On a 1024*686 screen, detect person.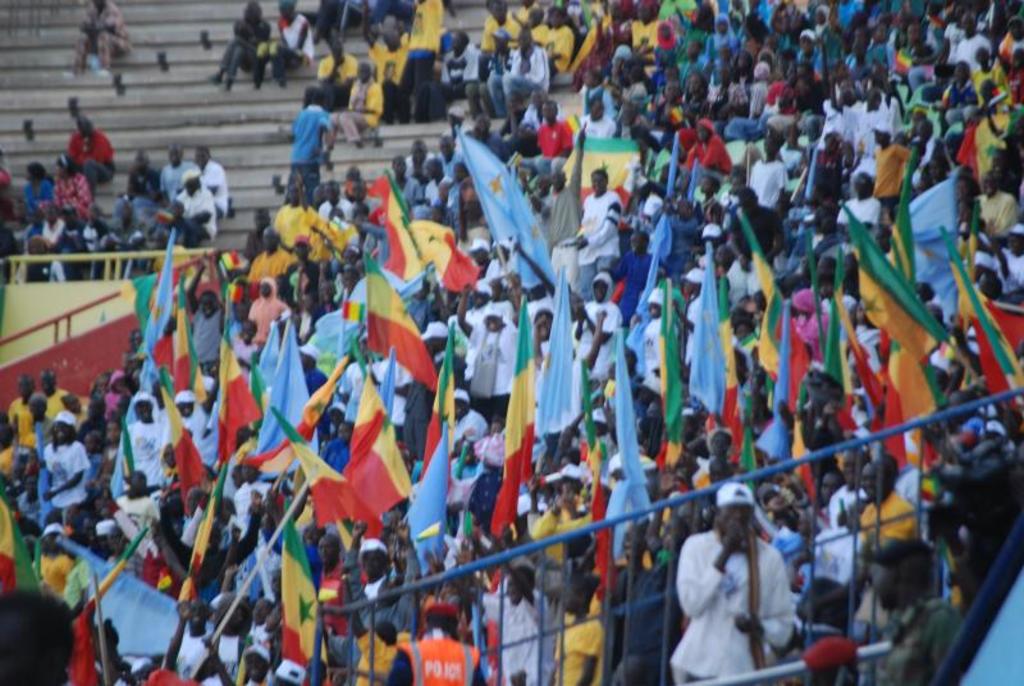
l=480, t=564, r=539, b=685.
